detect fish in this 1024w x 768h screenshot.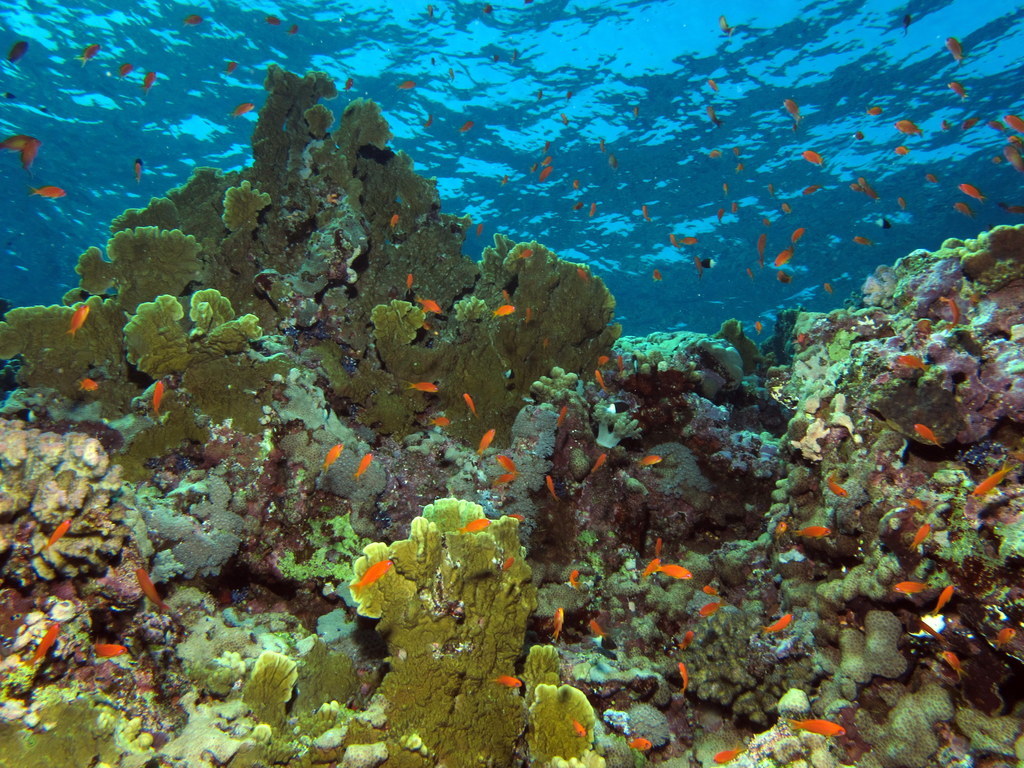
Detection: x1=773 y1=246 x2=794 y2=268.
